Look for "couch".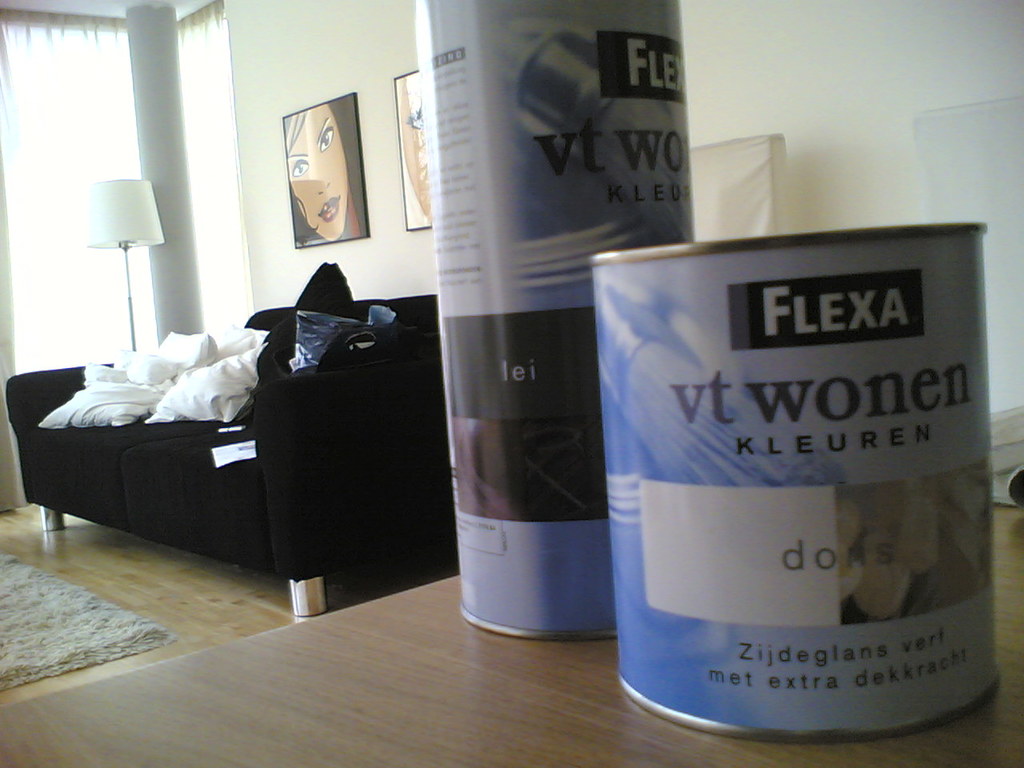
Found: (left=15, top=275, right=457, bottom=597).
